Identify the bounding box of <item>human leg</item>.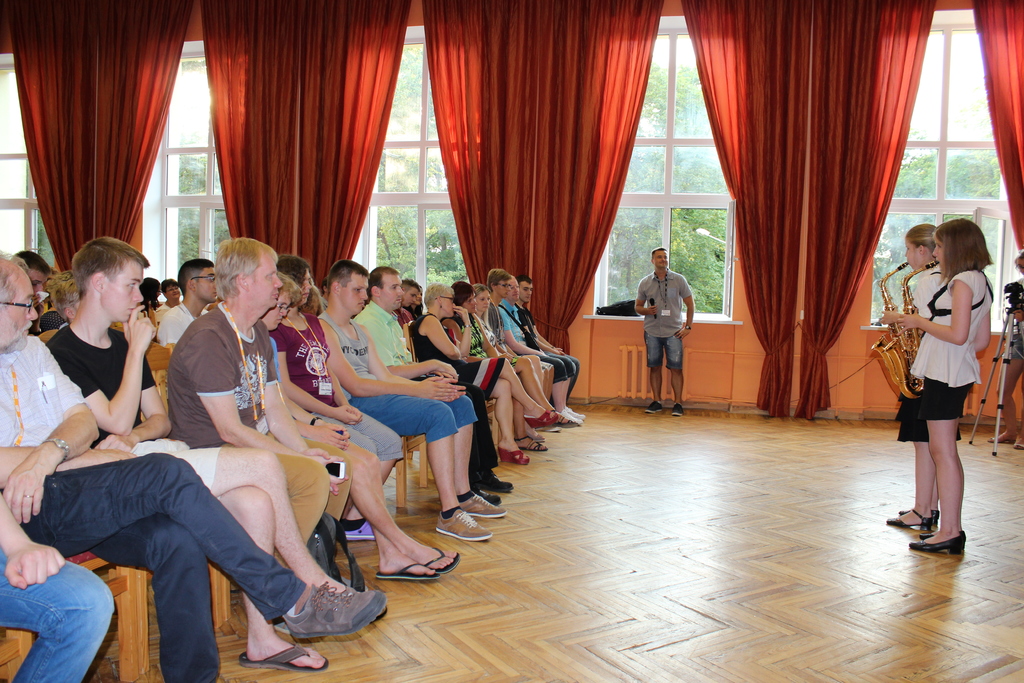
565 361 574 420.
